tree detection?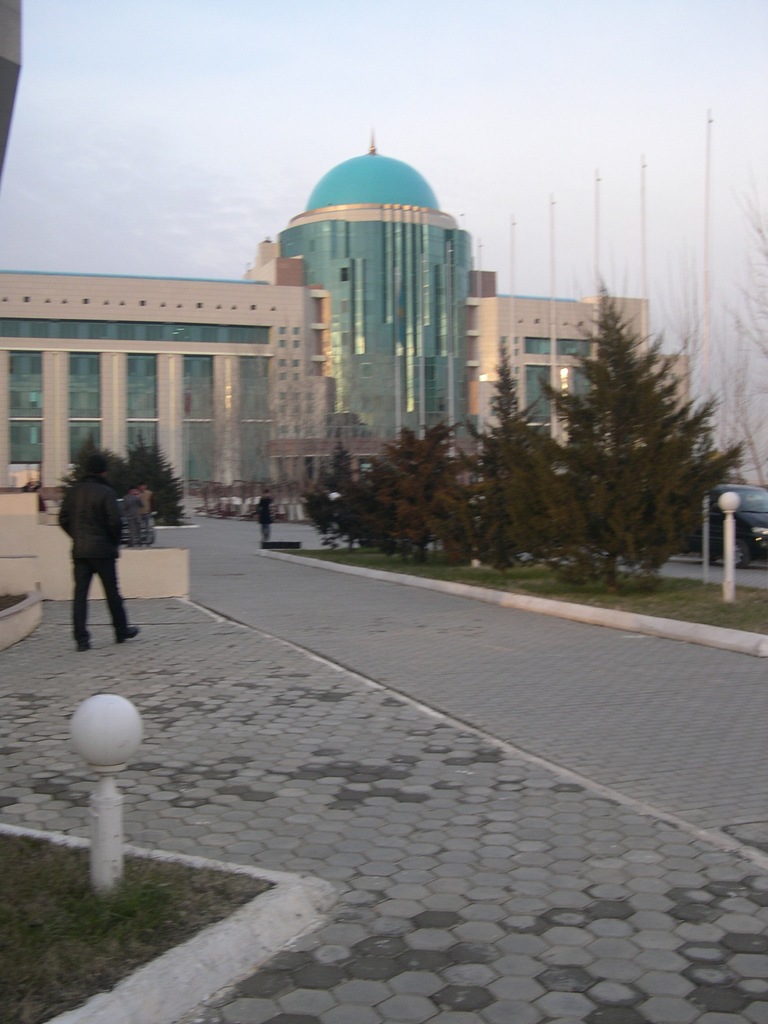
box(378, 407, 460, 563)
